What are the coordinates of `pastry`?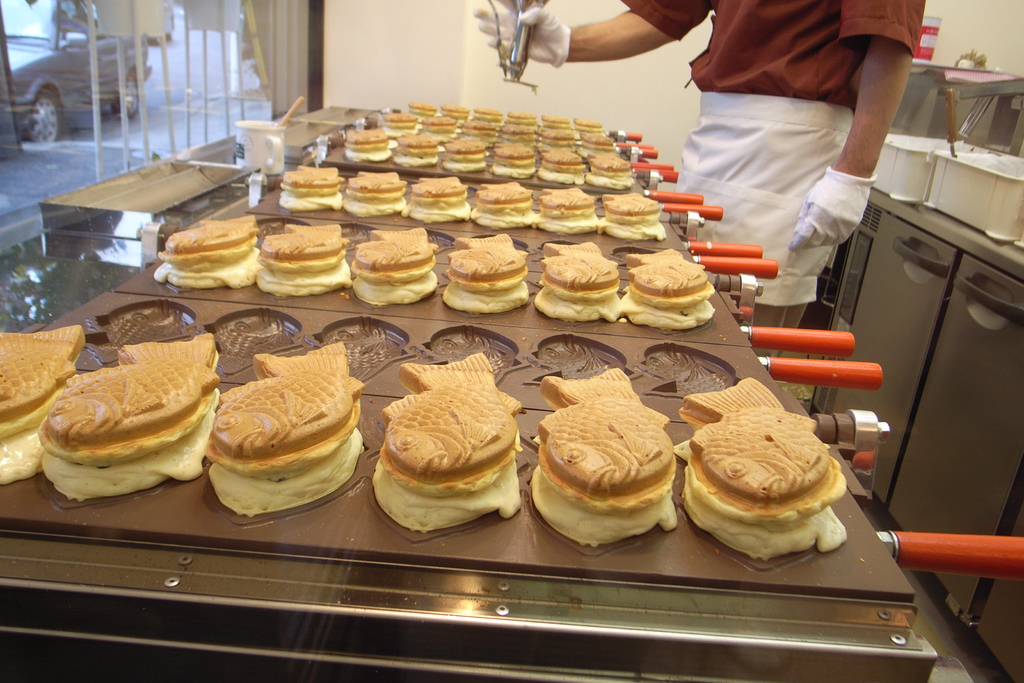
[left=532, top=185, right=598, bottom=233].
